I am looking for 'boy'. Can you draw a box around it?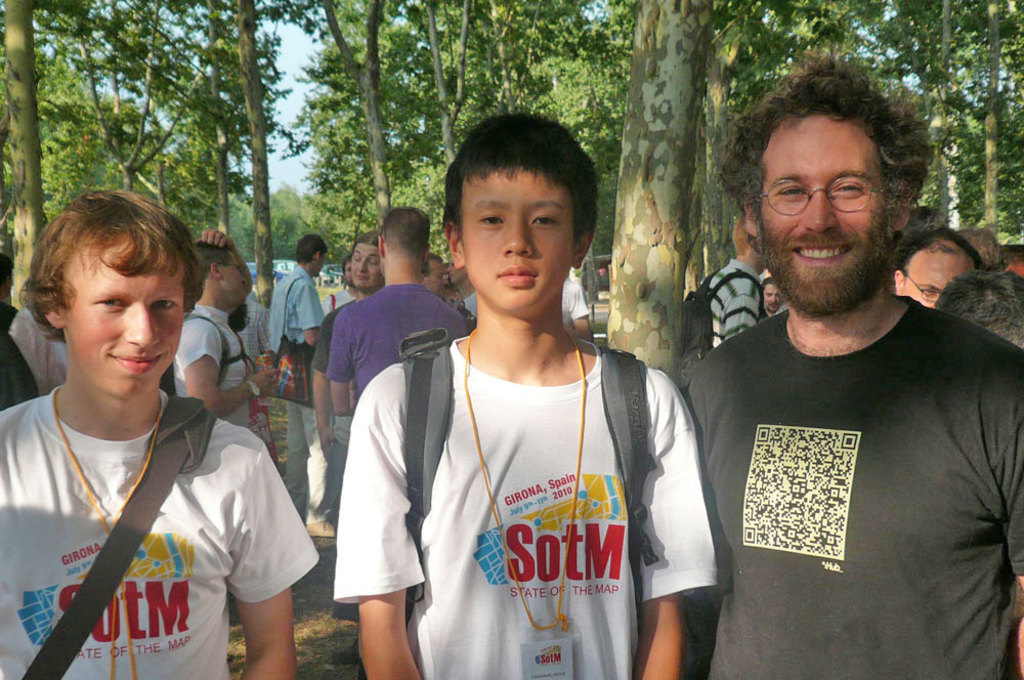
Sure, the bounding box is pyautogui.locateOnScreen(331, 110, 724, 679).
